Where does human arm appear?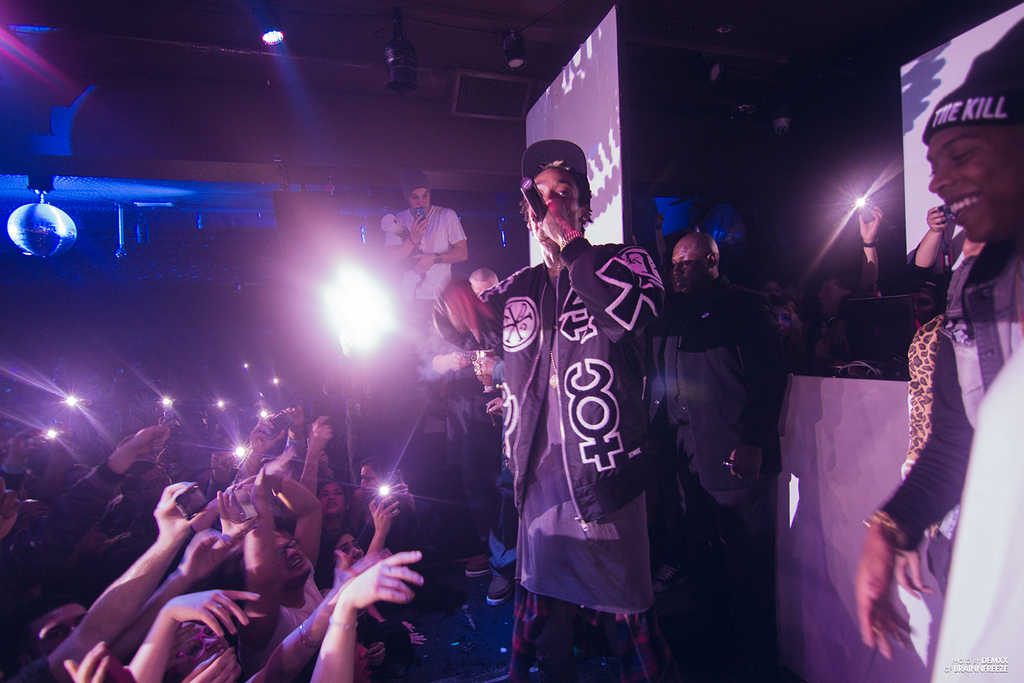
Appears at 314,548,426,678.
